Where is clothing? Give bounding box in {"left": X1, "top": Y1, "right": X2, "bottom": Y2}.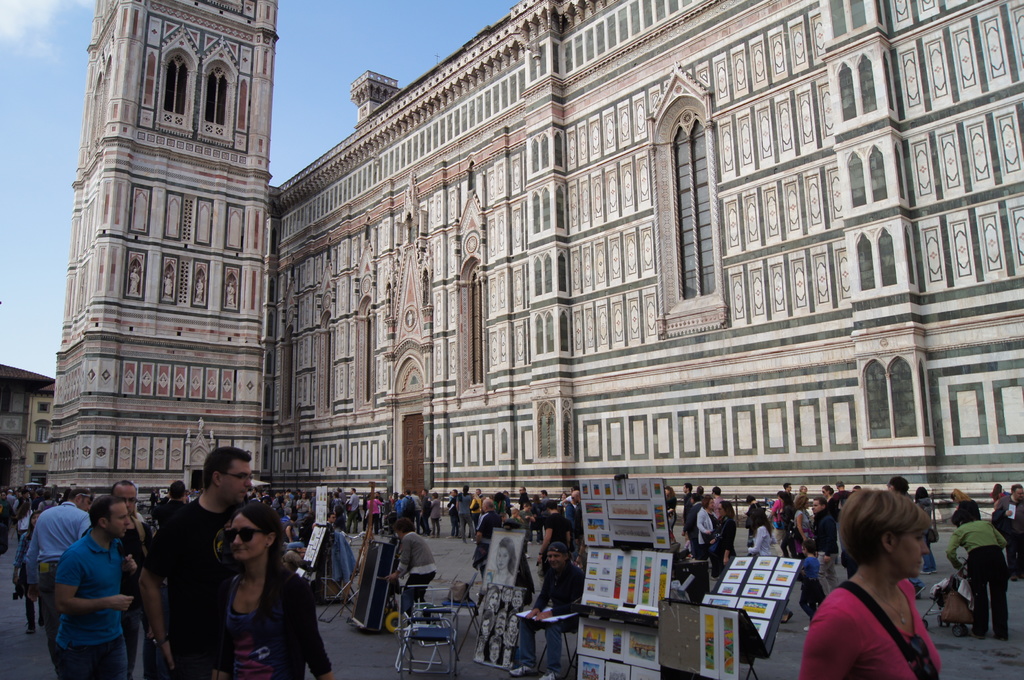
{"left": 145, "top": 497, "right": 236, "bottom": 679}.
